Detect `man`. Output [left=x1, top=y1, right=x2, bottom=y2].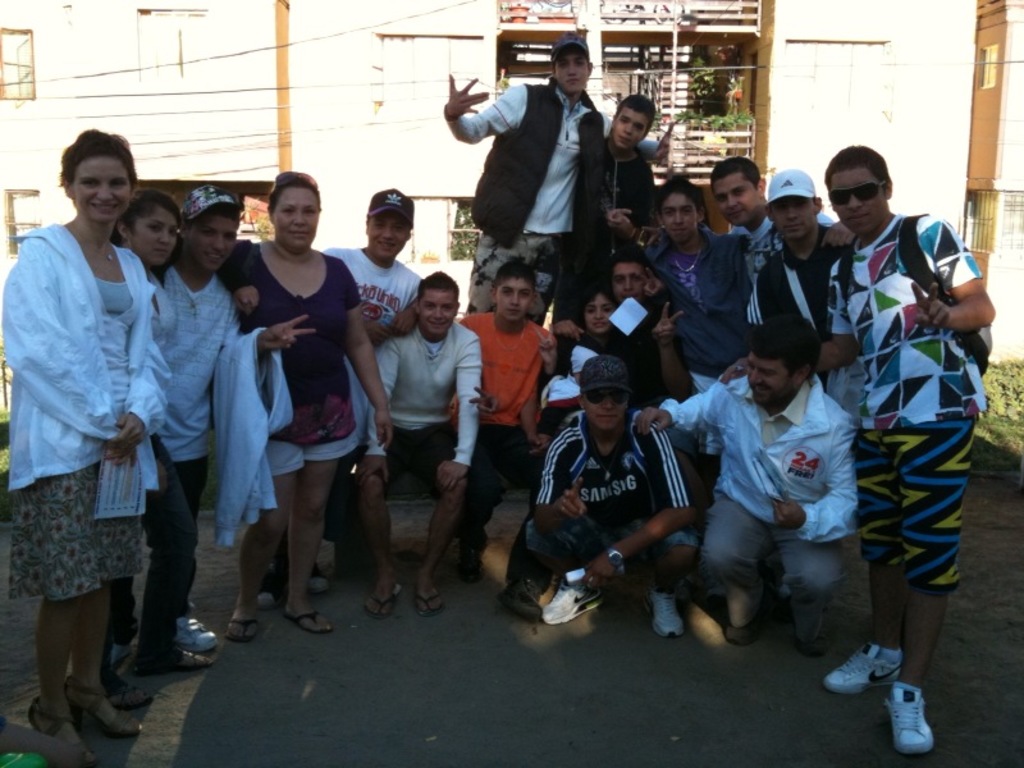
[left=443, top=35, right=671, bottom=321].
